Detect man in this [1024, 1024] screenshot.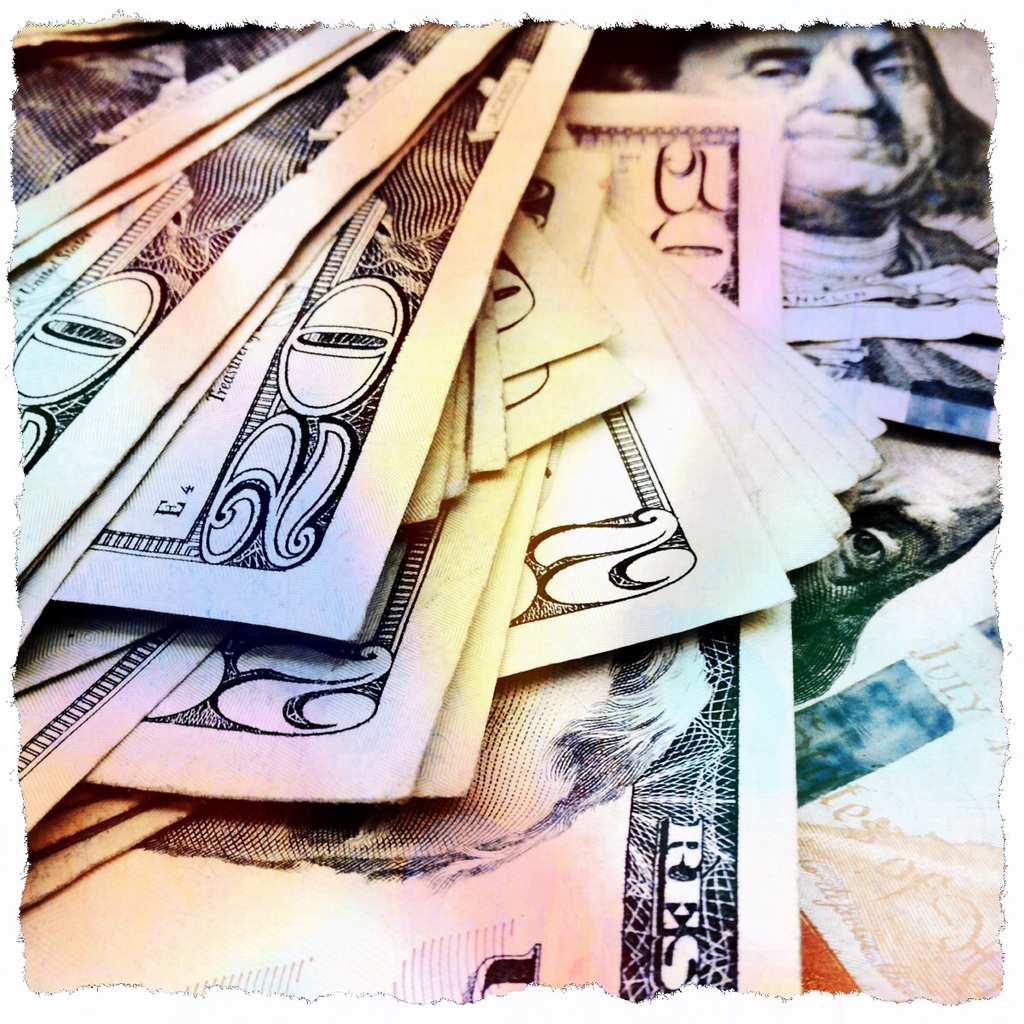
Detection: (left=585, top=18, right=990, bottom=291).
